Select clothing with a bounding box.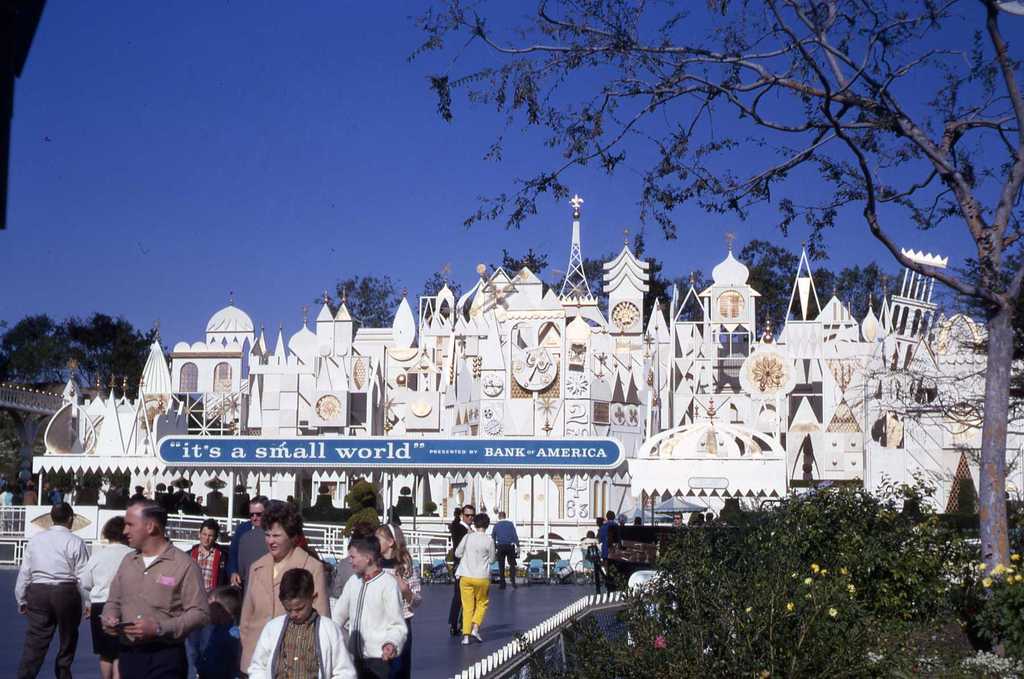
488, 518, 517, 538.
